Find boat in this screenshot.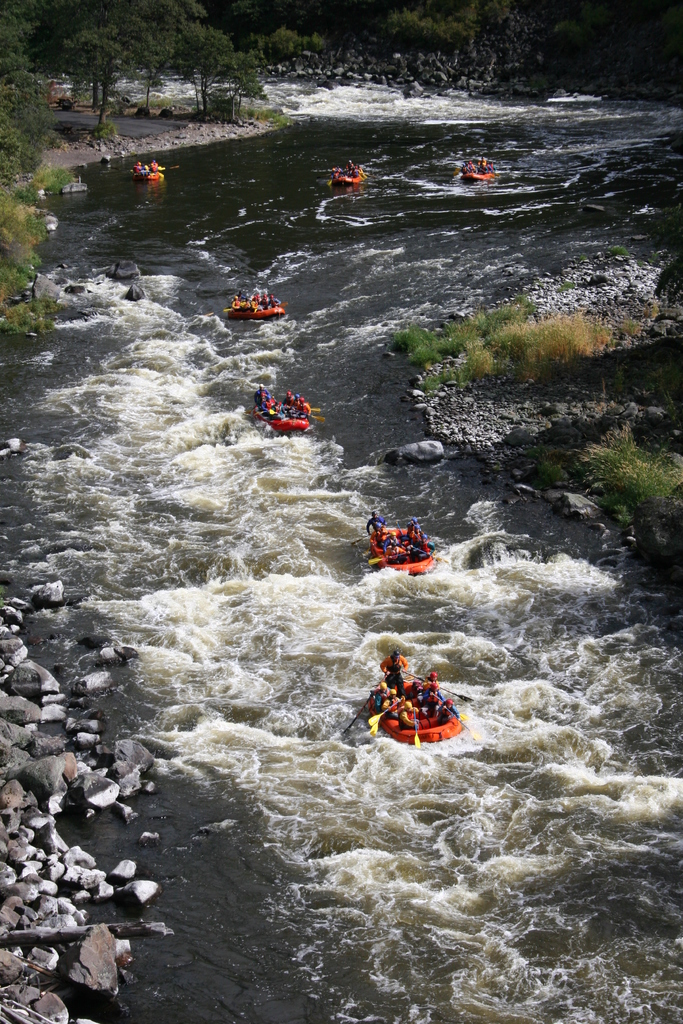
The bounding box for boat is 333 171 363 185.
